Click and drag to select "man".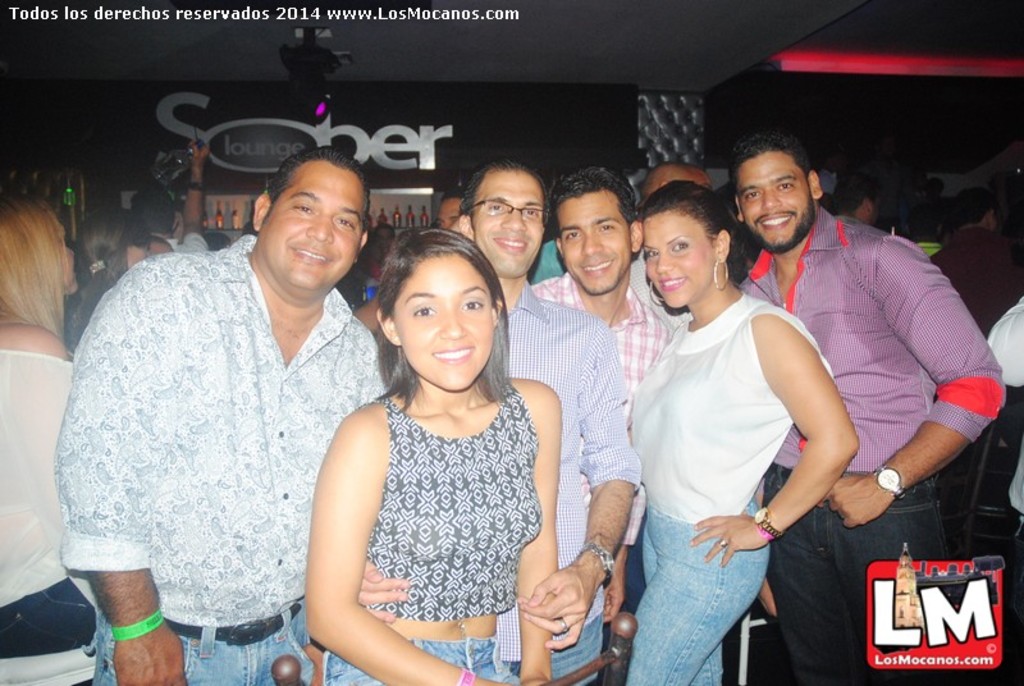
Selection: (910,198,946,260).
